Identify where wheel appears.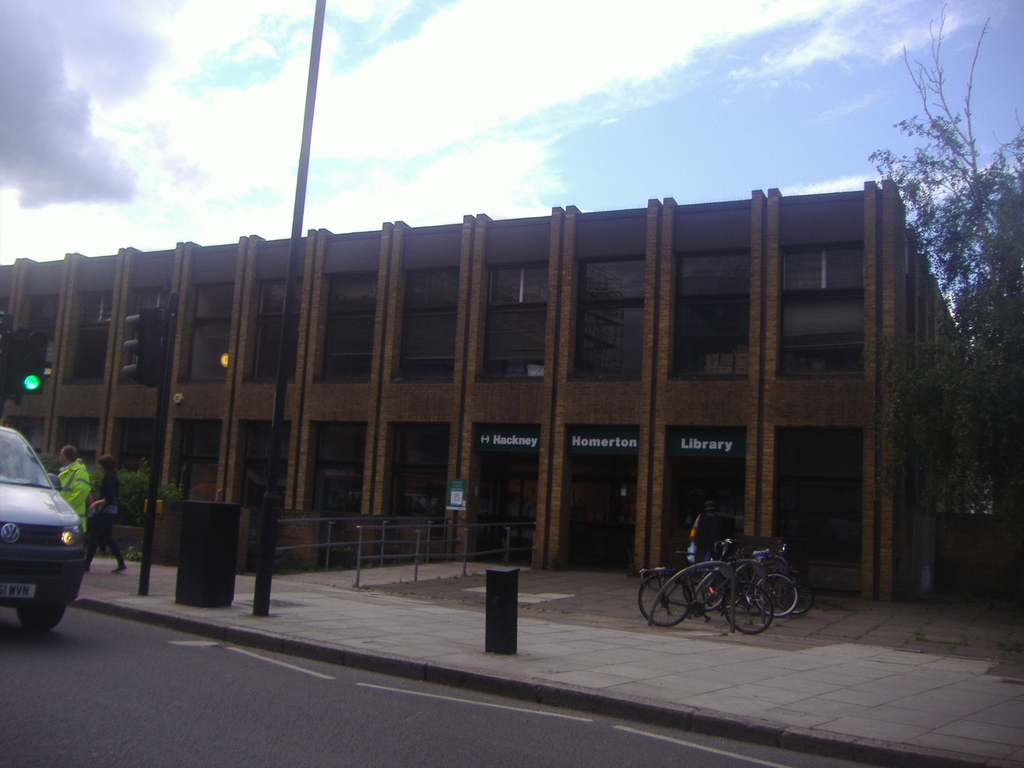
Appears at pyautogui.locateOnScreen(15, 603, 66, 629).
